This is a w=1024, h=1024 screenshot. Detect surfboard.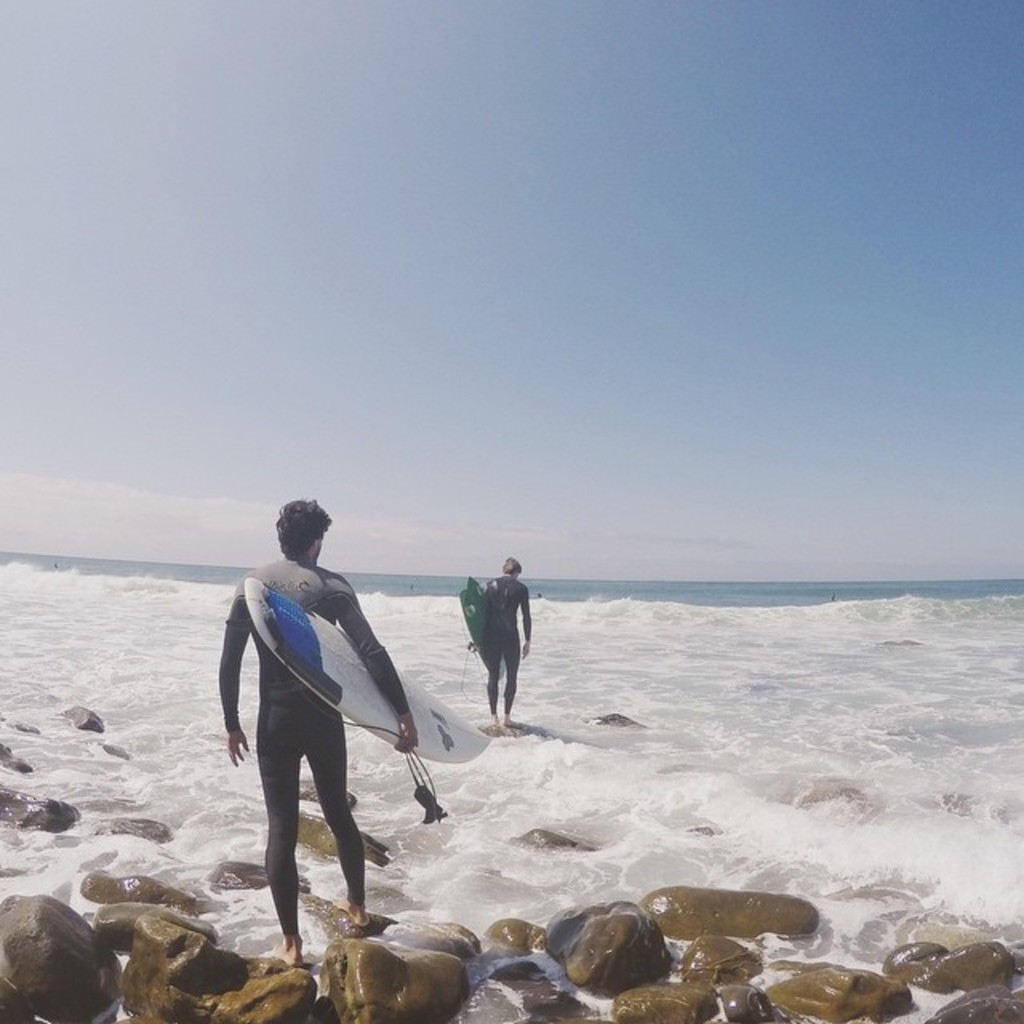
[238, 578, 490, 768].
